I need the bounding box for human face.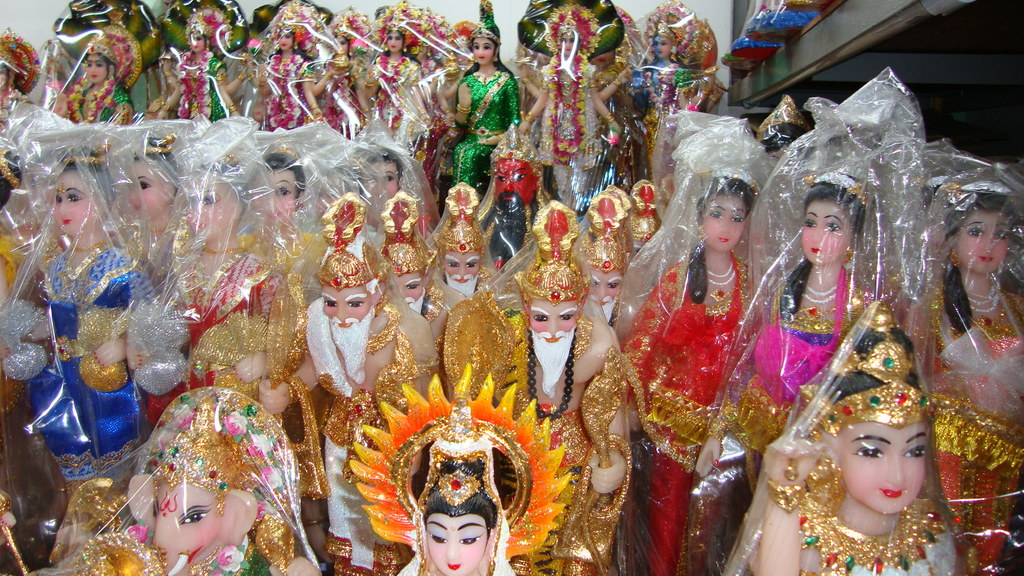
Here it is: (269,167,299,223).
